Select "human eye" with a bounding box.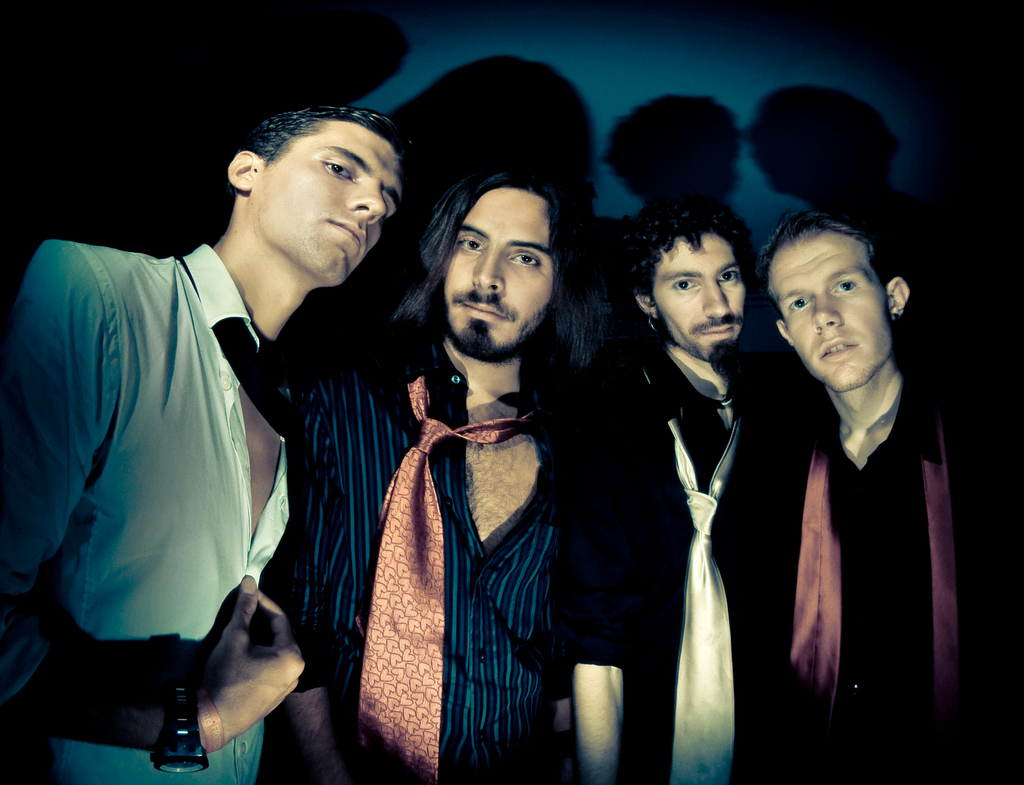
<box>455,232,486,253</box>.
